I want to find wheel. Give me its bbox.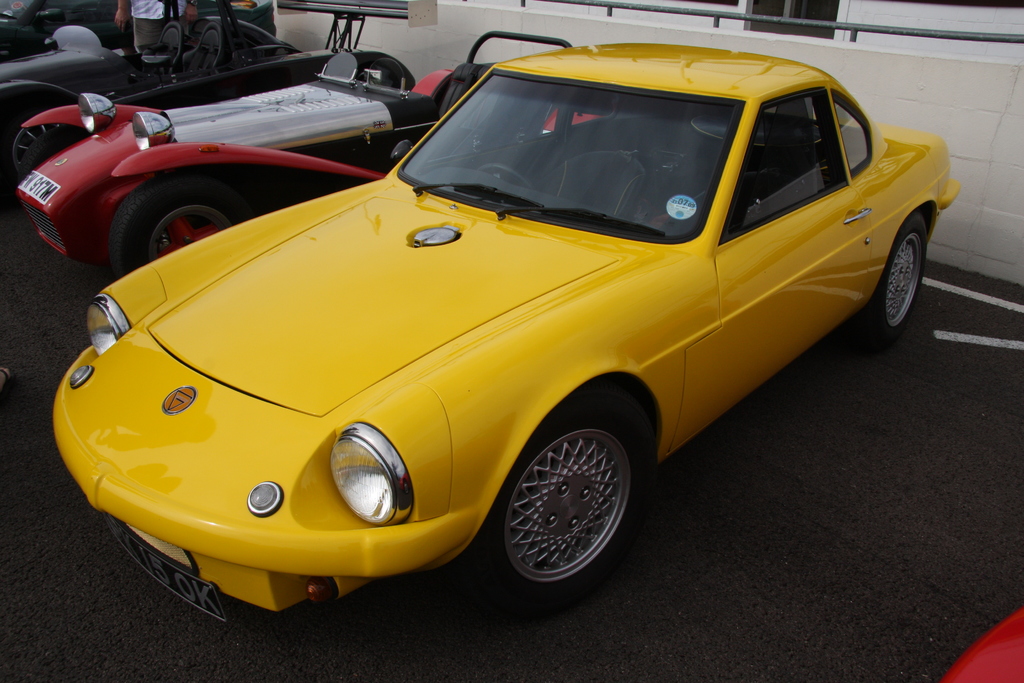
x1=454, y1=390, x2=672, y2=618.
